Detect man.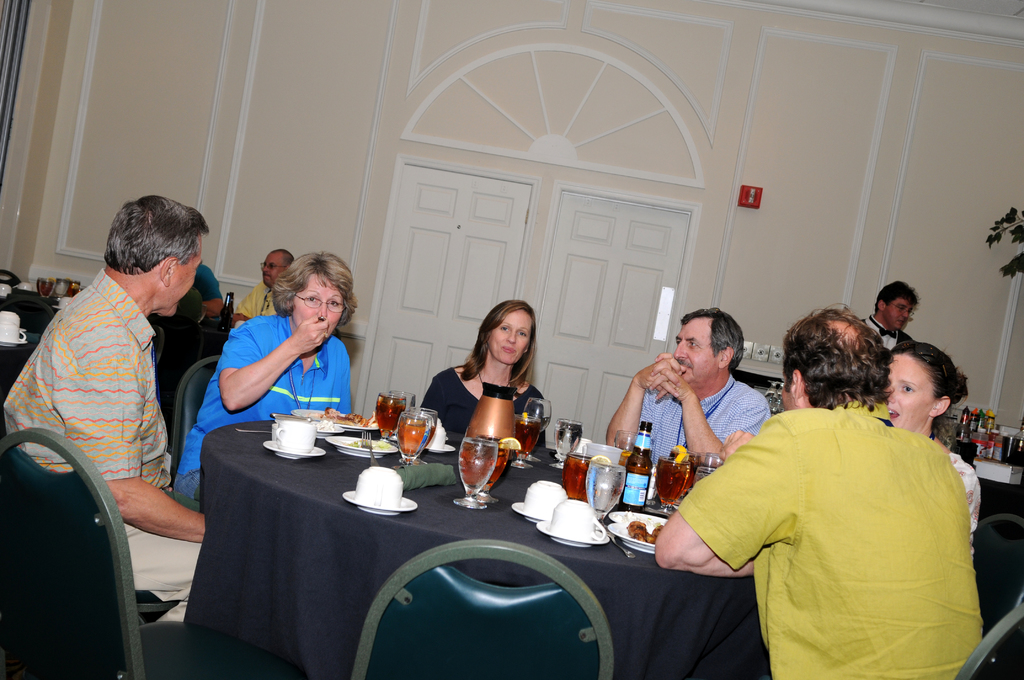
Detected at {"x1": 1, "y1": 193, "x2": 206, "y2": 623}.
